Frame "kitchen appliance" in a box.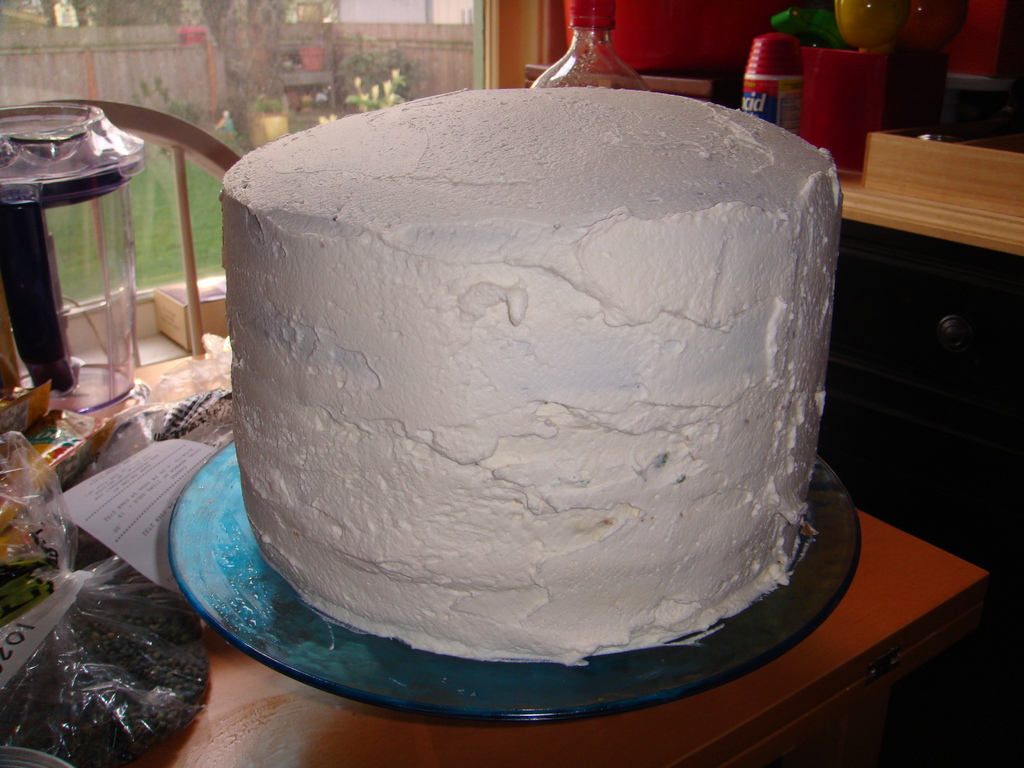
(163, 440, 857, 726).
